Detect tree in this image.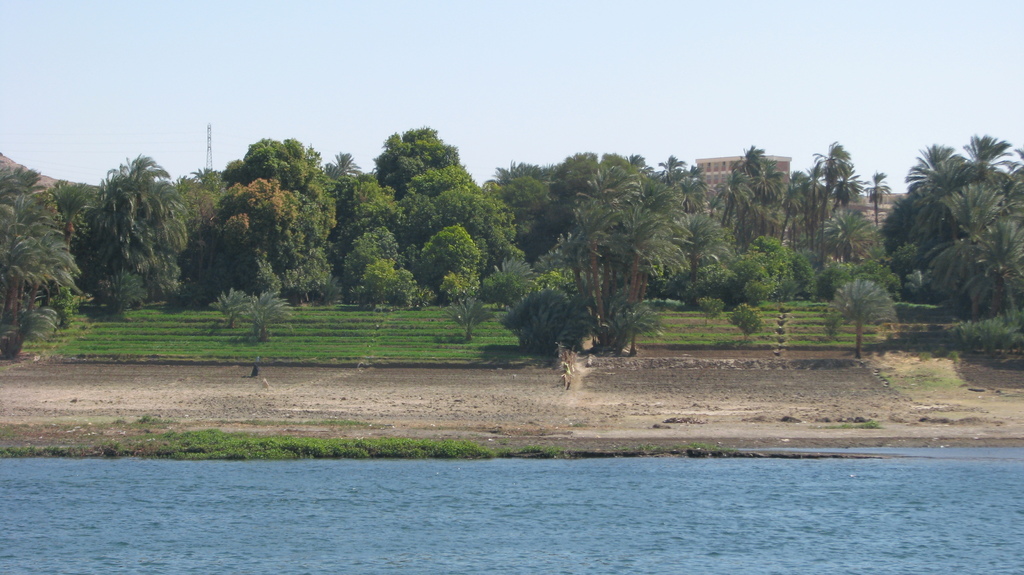
Detection: {"x1": 70, "y1": 132, "x2": 187, "y2": 311}.
